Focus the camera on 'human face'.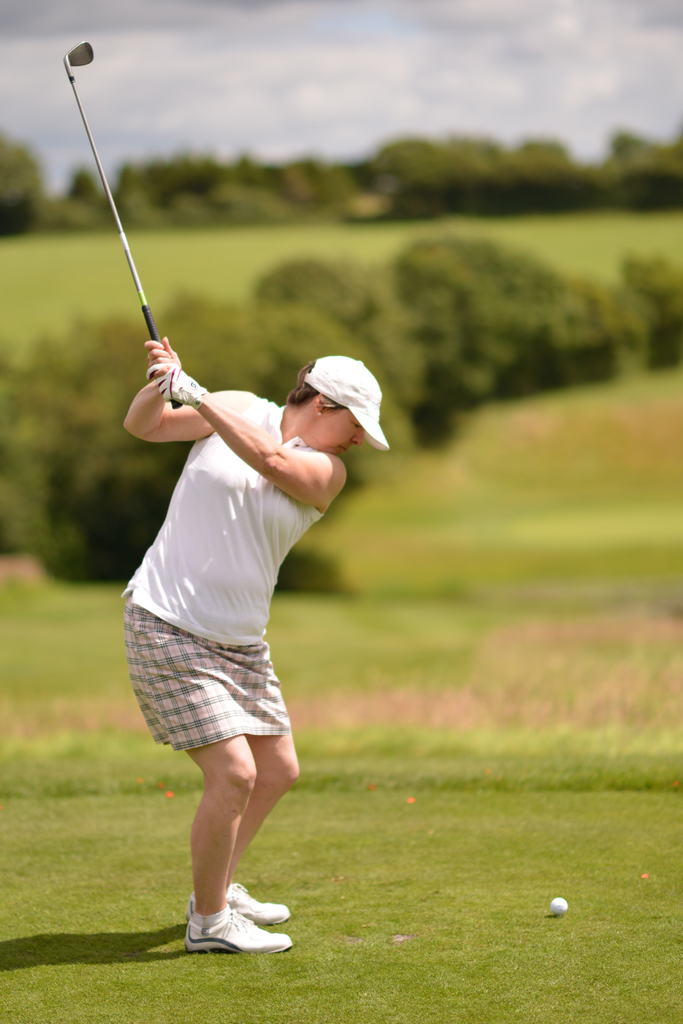
Focus region: l=304, t=411, r=367, b=460.
